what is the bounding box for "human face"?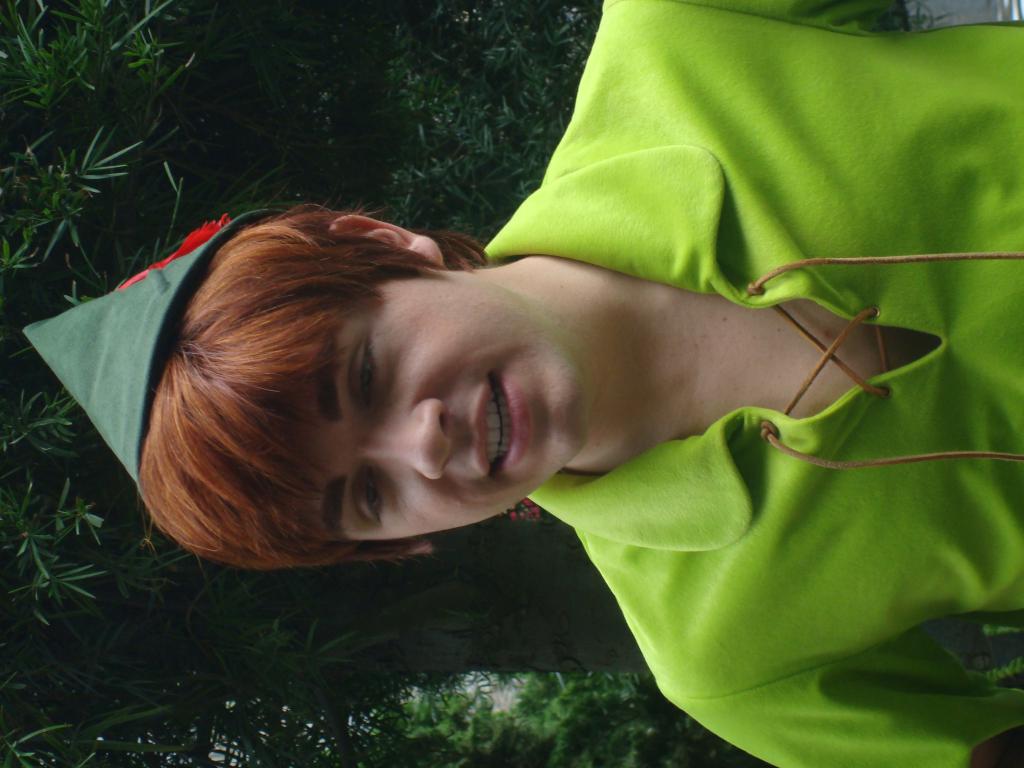
{"x1": 278, "y1": 271, "x2": 586, "y2": 542}.
